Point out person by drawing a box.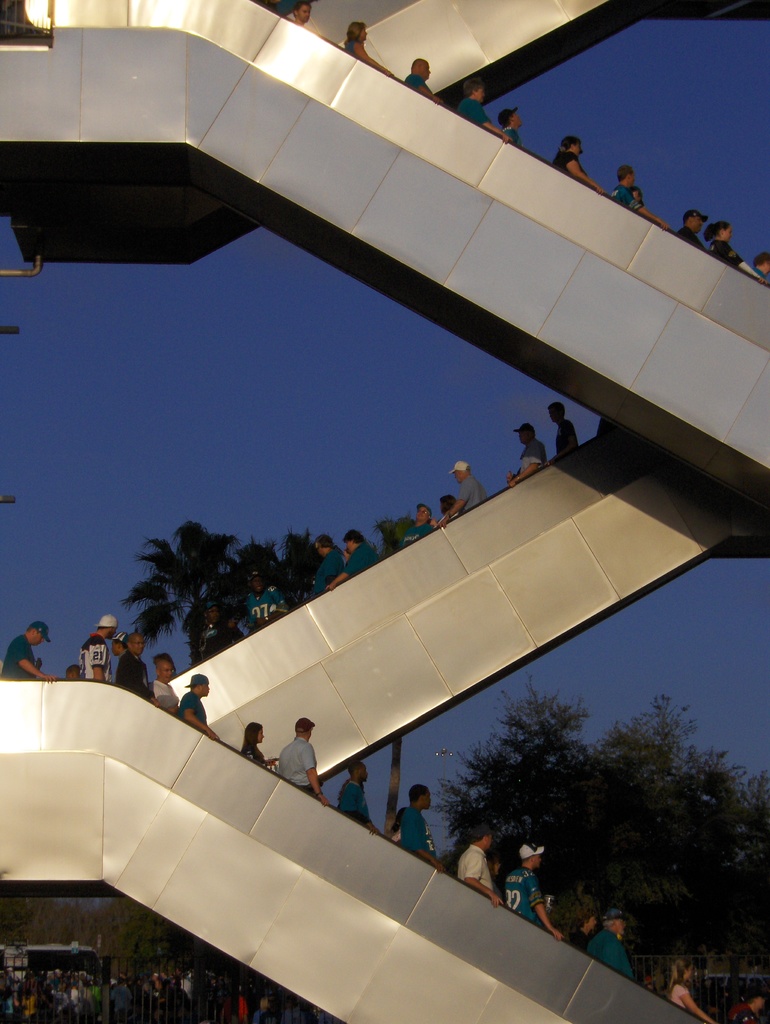
(left=713, top=220, right=764, bottom=281).
